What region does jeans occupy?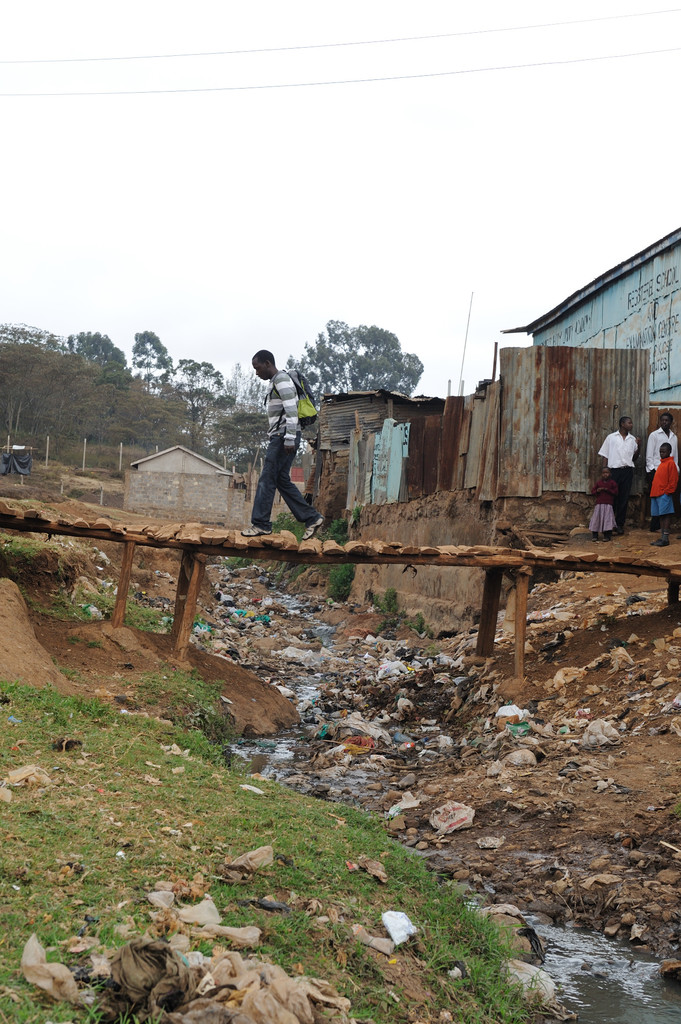
x1=239, y1=432, x2=308, y2=534.
